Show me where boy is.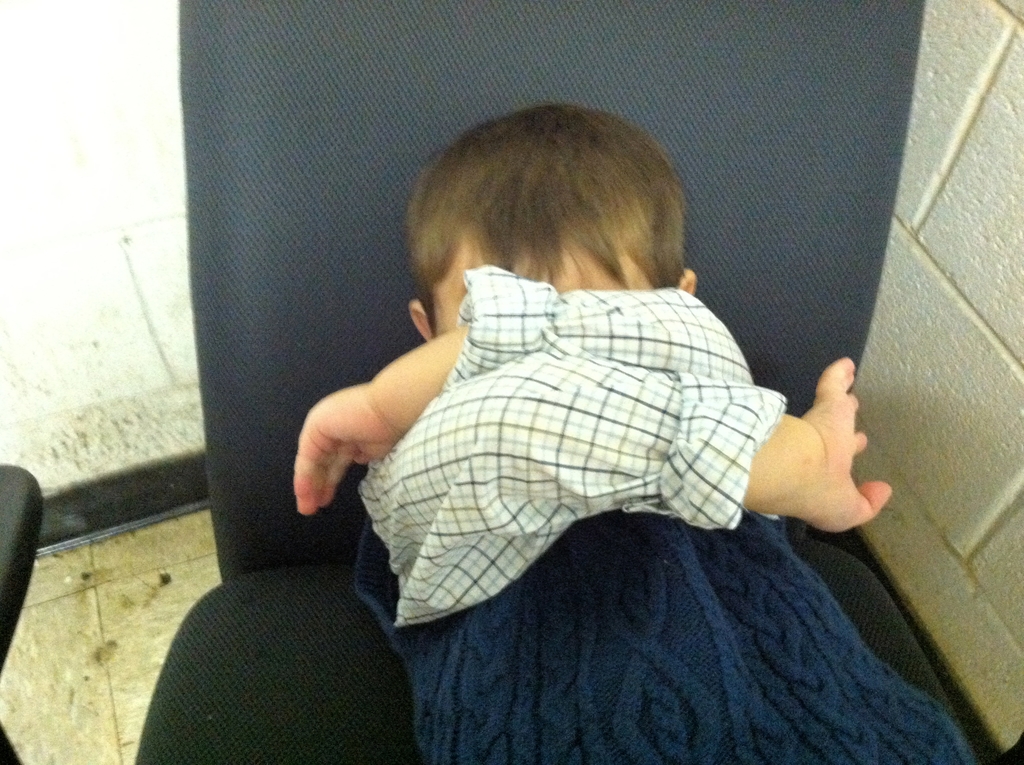
boy is at x1=287 y1=104 x2=988 y2=764.
